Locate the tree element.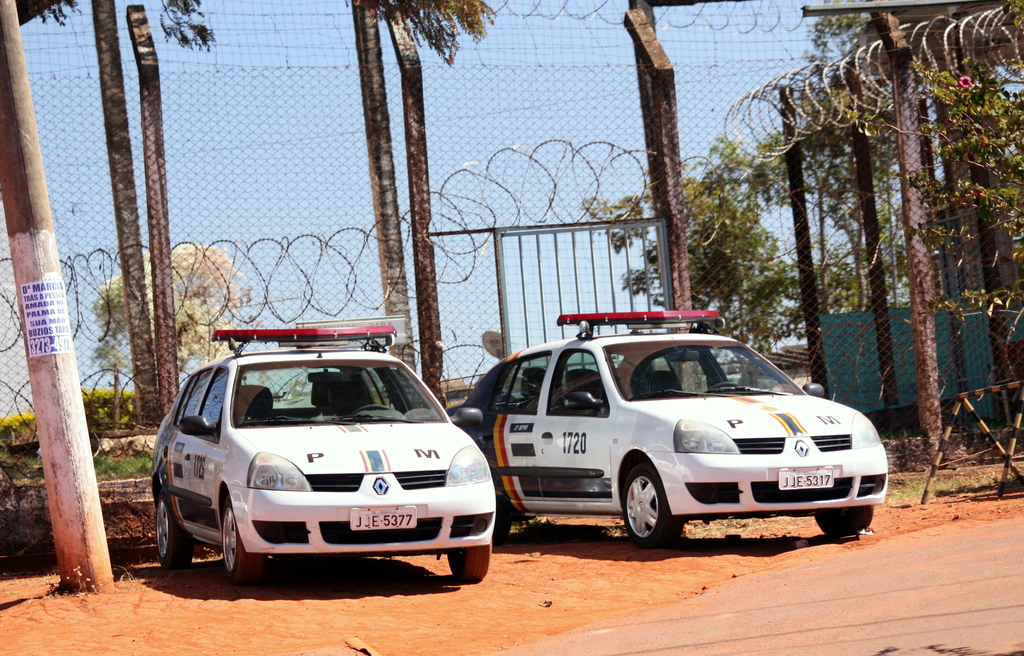
Element bbox: [25, 0, 506, 67].
